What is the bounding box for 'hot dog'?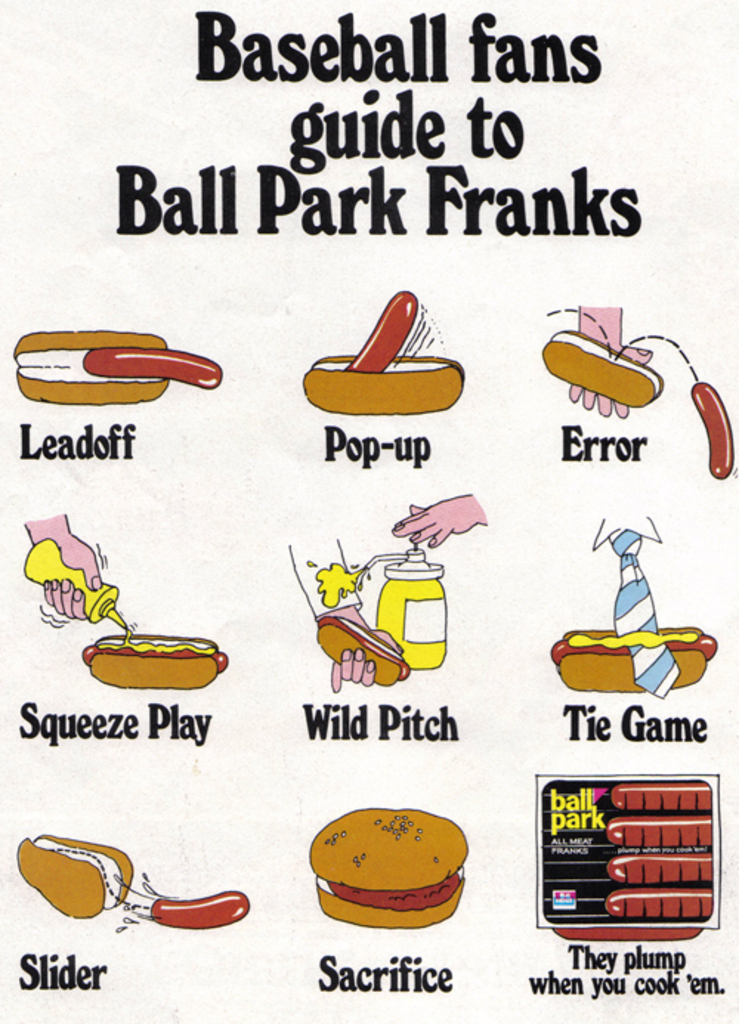
l=300, t=291, r=460, b=415.
